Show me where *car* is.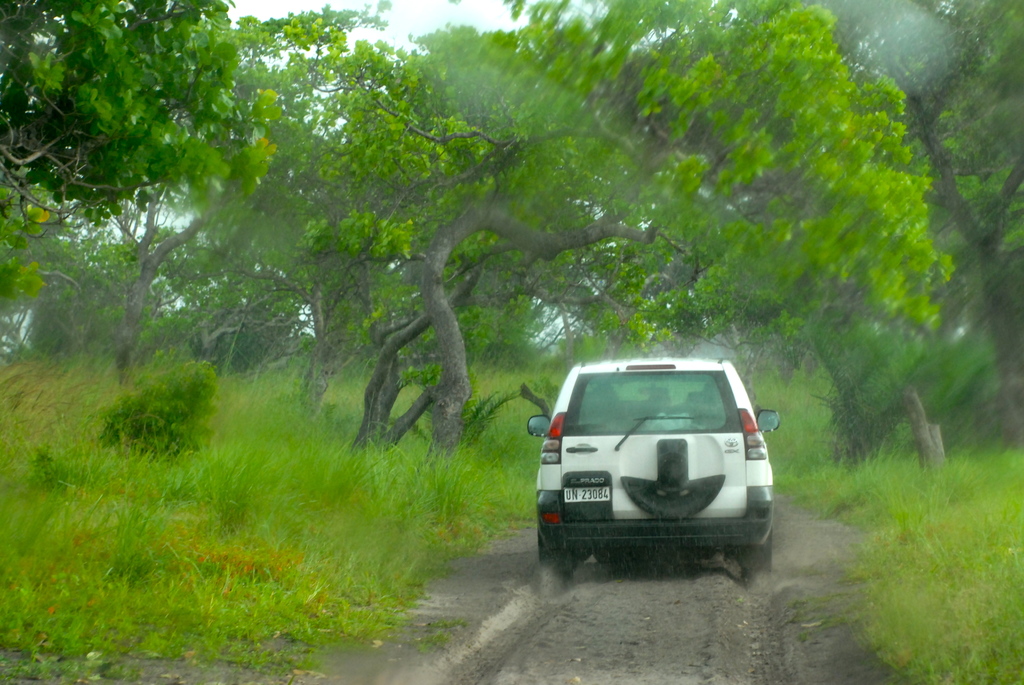
*car* is at l=529, t=352, r=774, b=578.
